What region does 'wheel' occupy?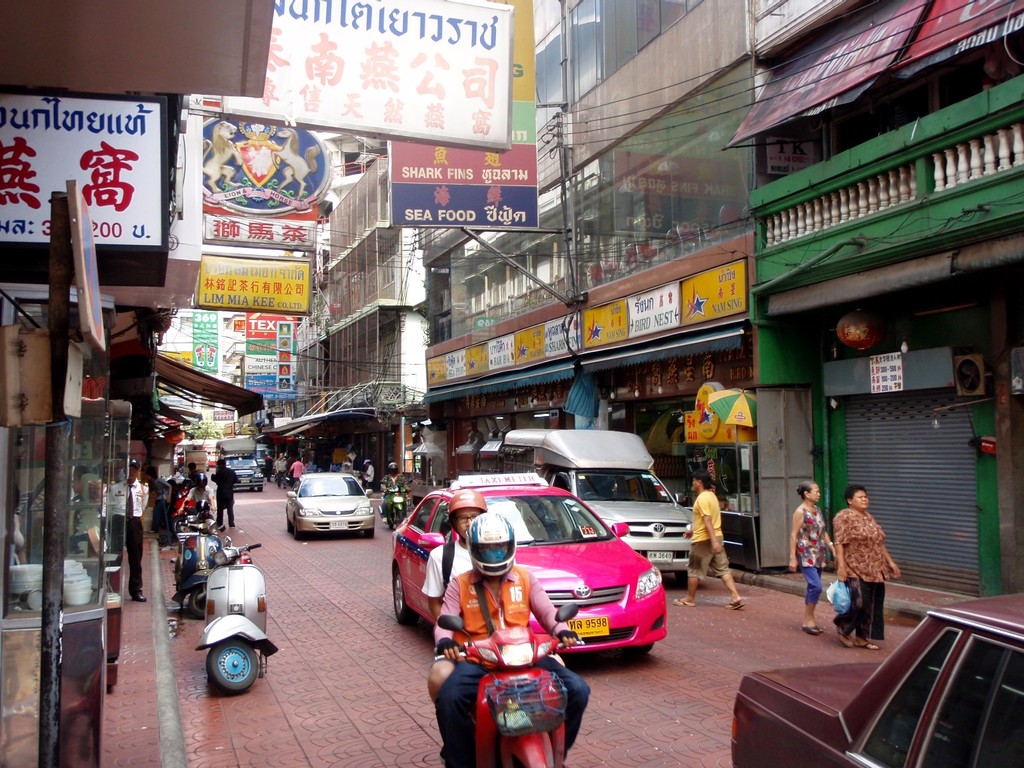
287:517:291:531.
